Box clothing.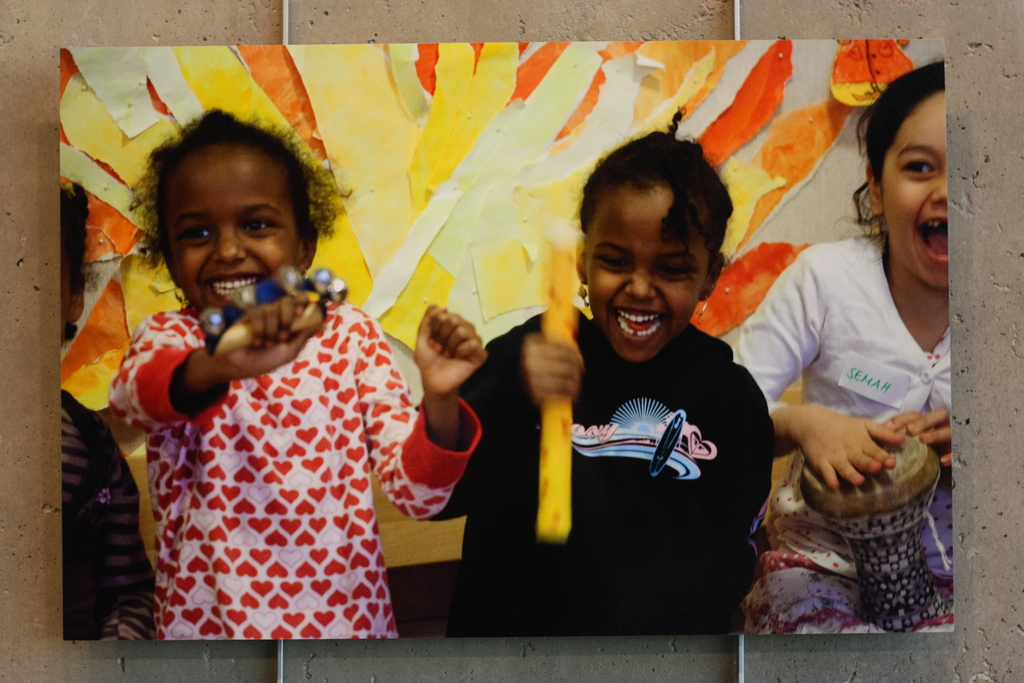
59, 389, 154, 642.
